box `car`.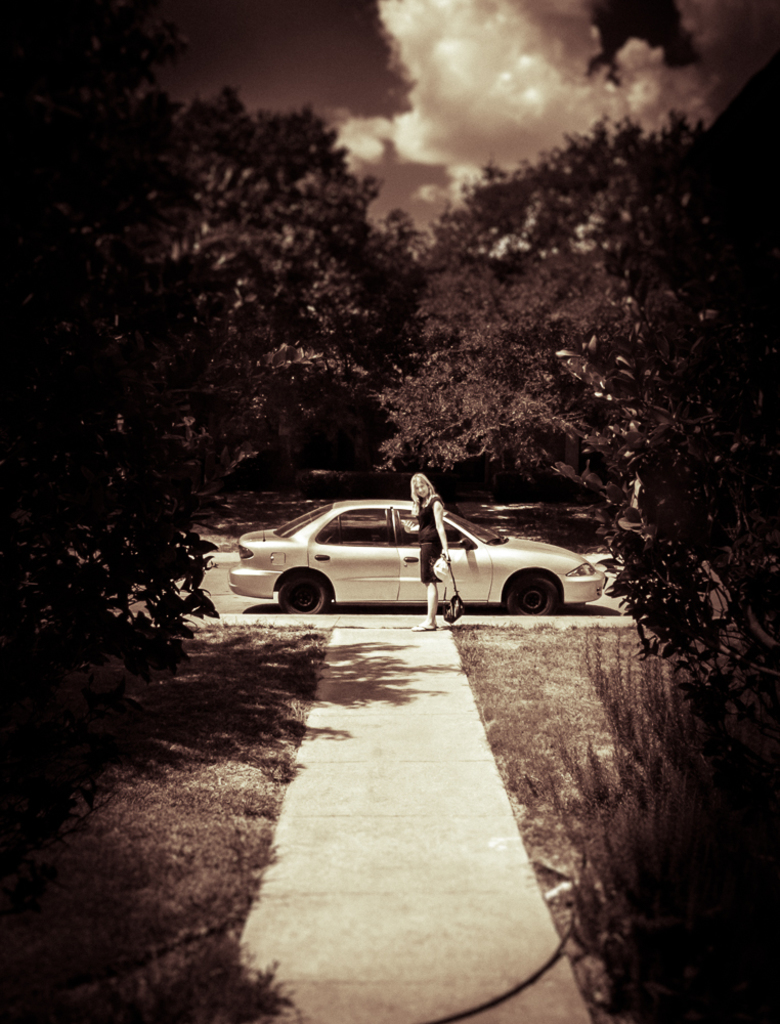
<bbox>229, 496, 606, 617</bbox>.
